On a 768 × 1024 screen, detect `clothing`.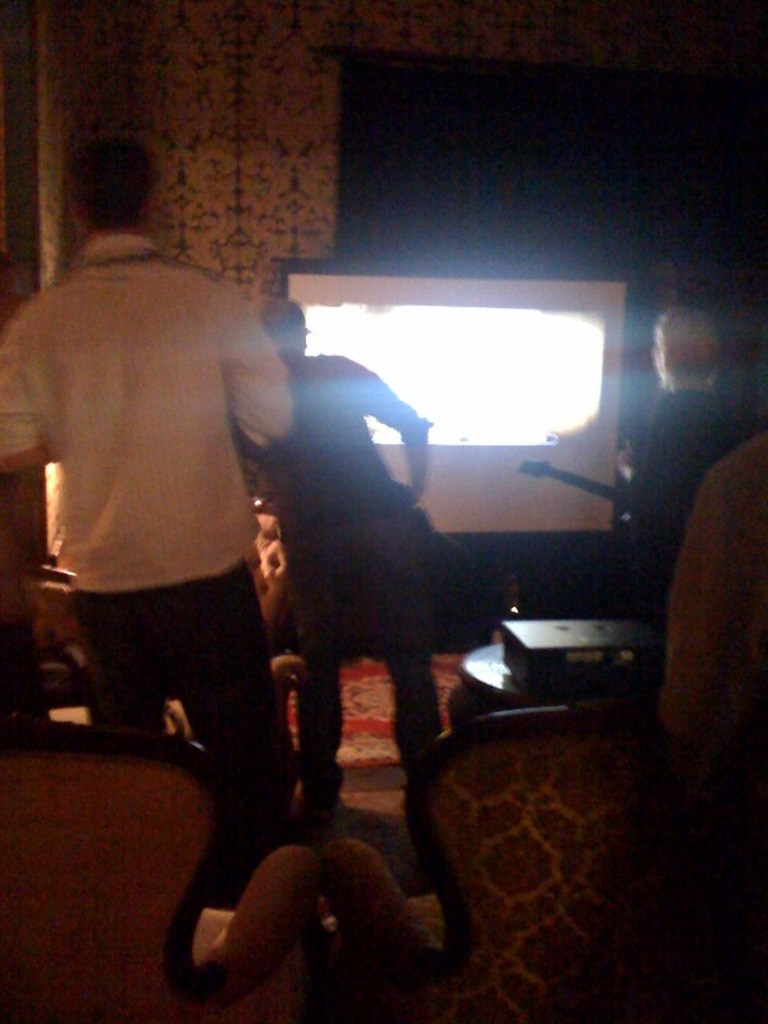
{"x1": 20, "y1": 196, "x2": 310, "y2": 847}.
